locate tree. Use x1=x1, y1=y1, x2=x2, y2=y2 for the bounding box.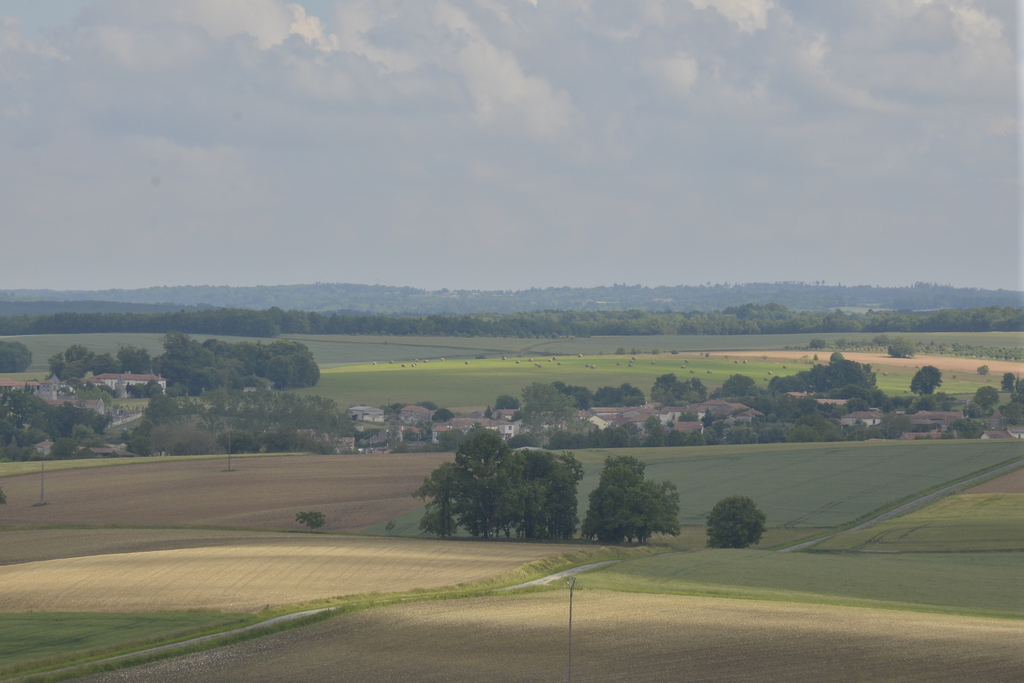
x1=418, y1=397, x2=440, y2=409.
